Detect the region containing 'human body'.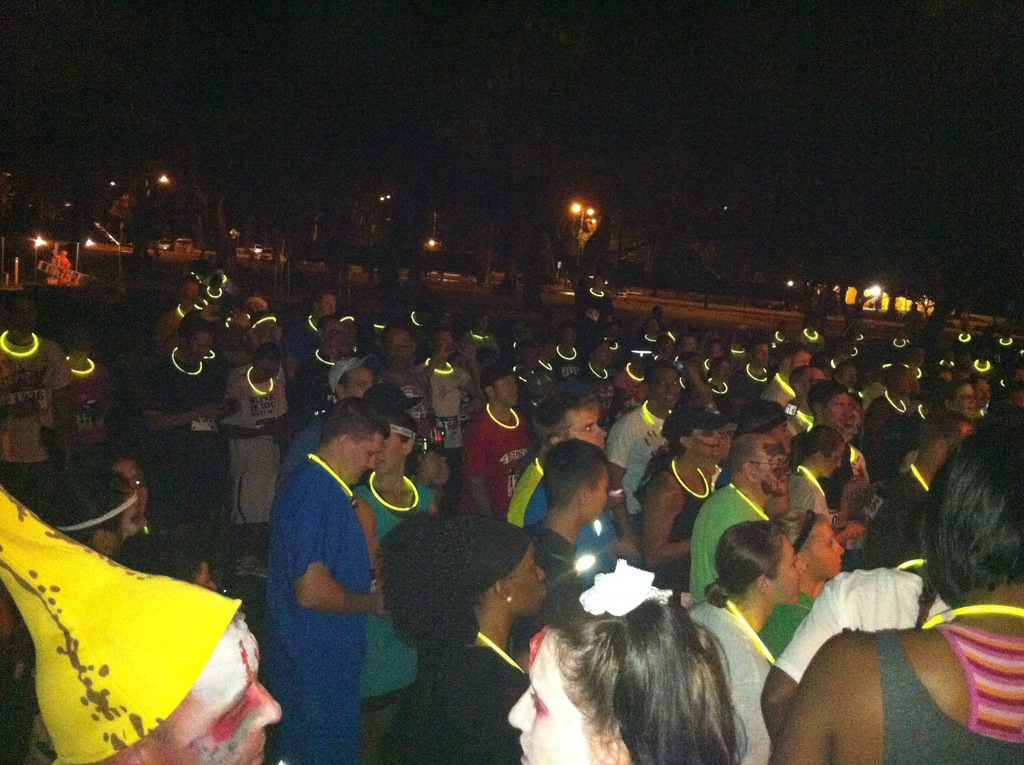
(x1=216, y1=303, x2=275, y2=376).
